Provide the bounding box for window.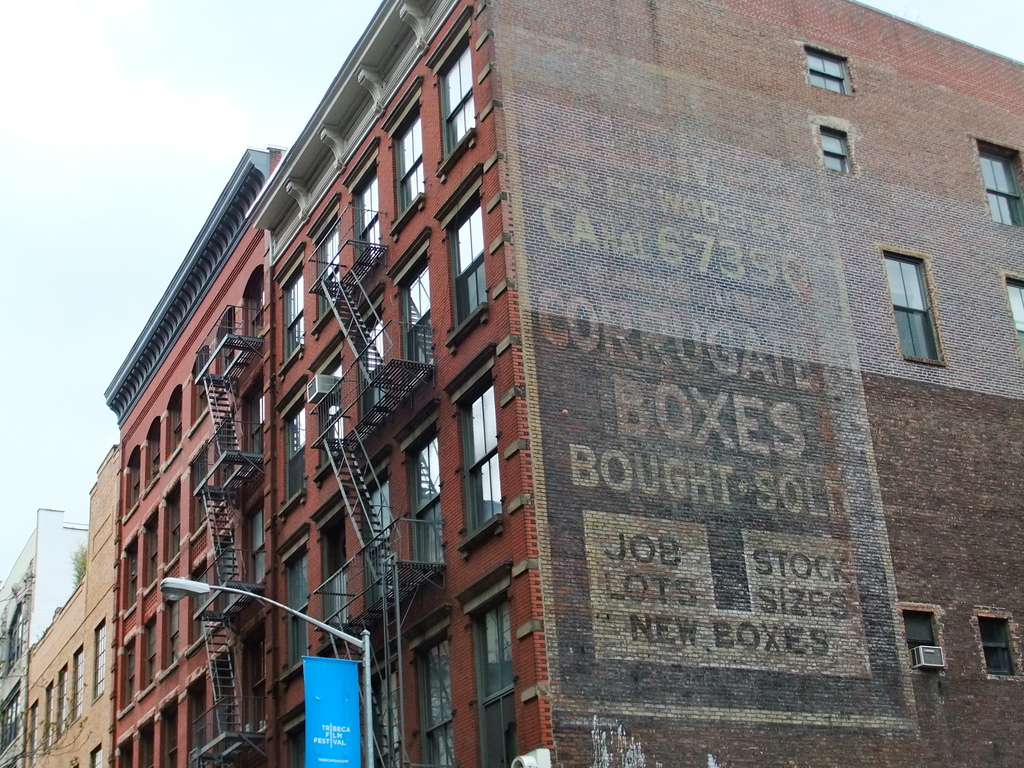
detection(308, 212, 339, 324).
